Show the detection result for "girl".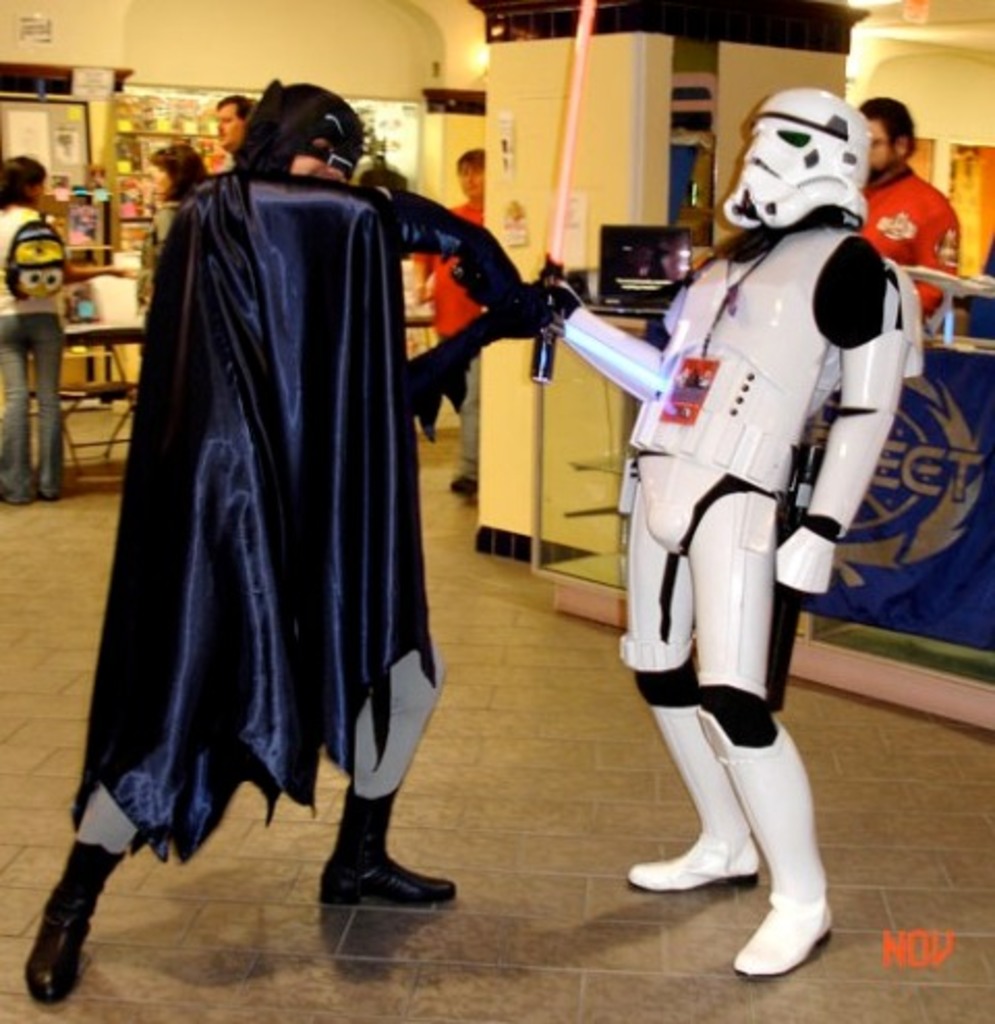
[0,153,153,500].
